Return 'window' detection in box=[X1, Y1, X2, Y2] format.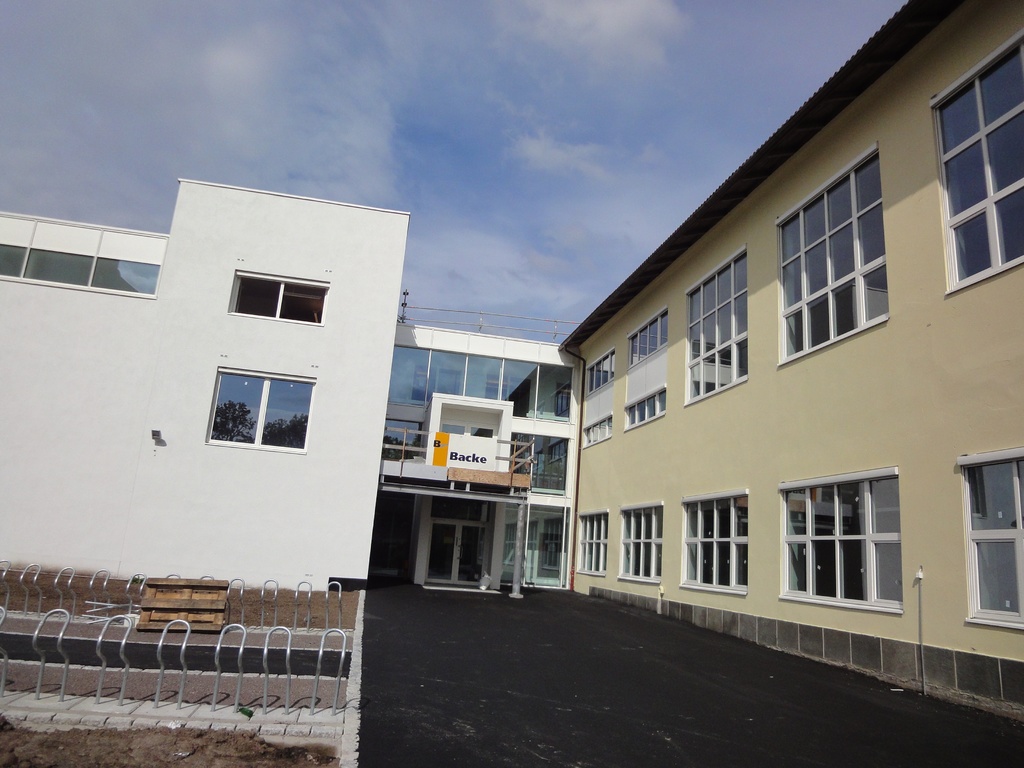
box=[576, 506, 608, 573].
